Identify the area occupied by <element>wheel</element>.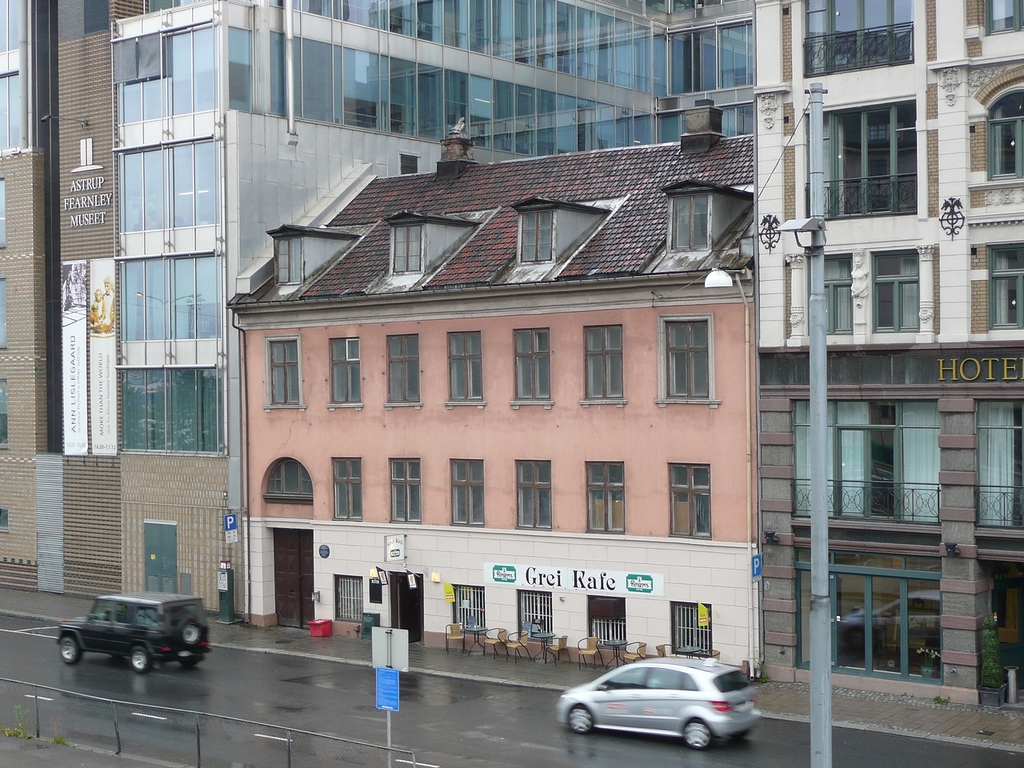
Area: Rect(566, 699, 587, 733).
